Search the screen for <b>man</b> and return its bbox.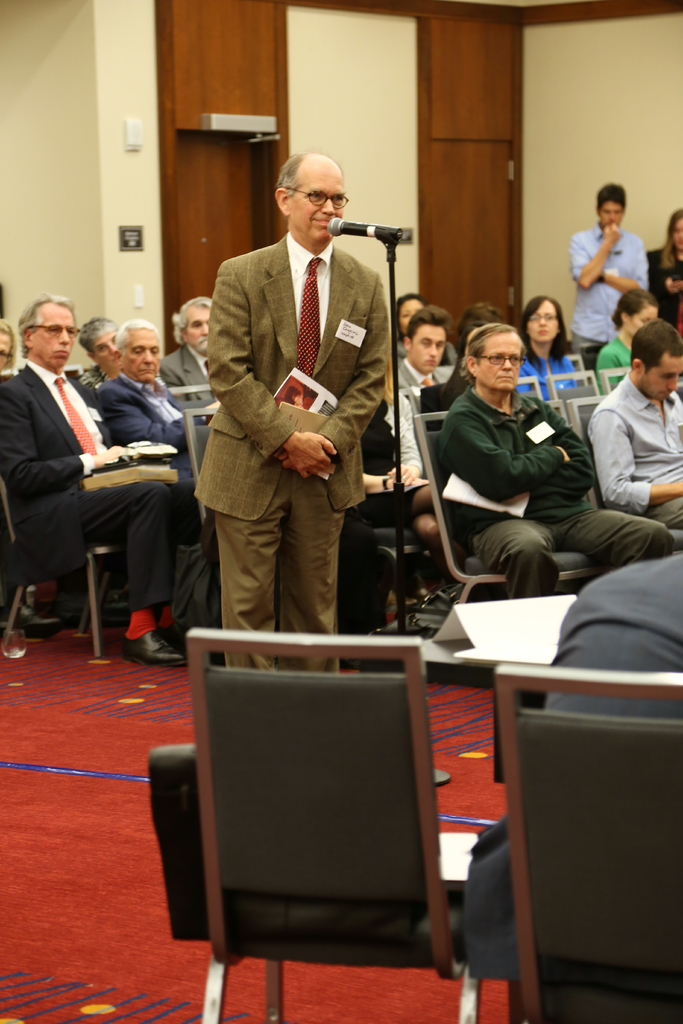
Found: (456, 547, 682, 989).
